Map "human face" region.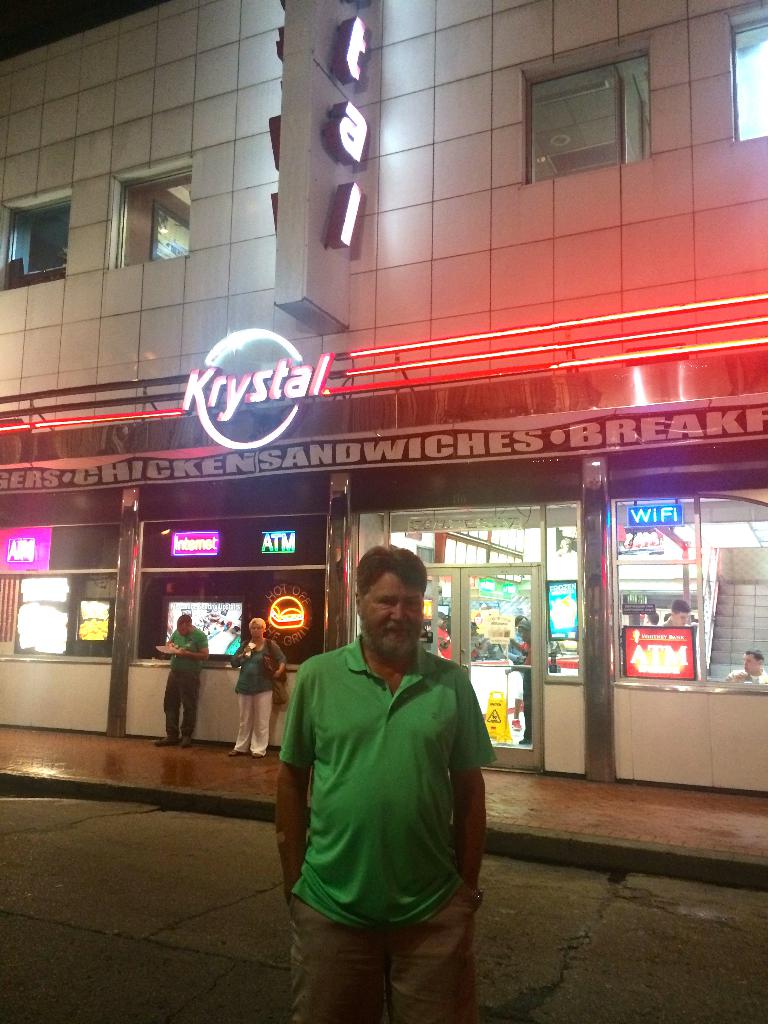
Mapped to 742 652 758 673.
